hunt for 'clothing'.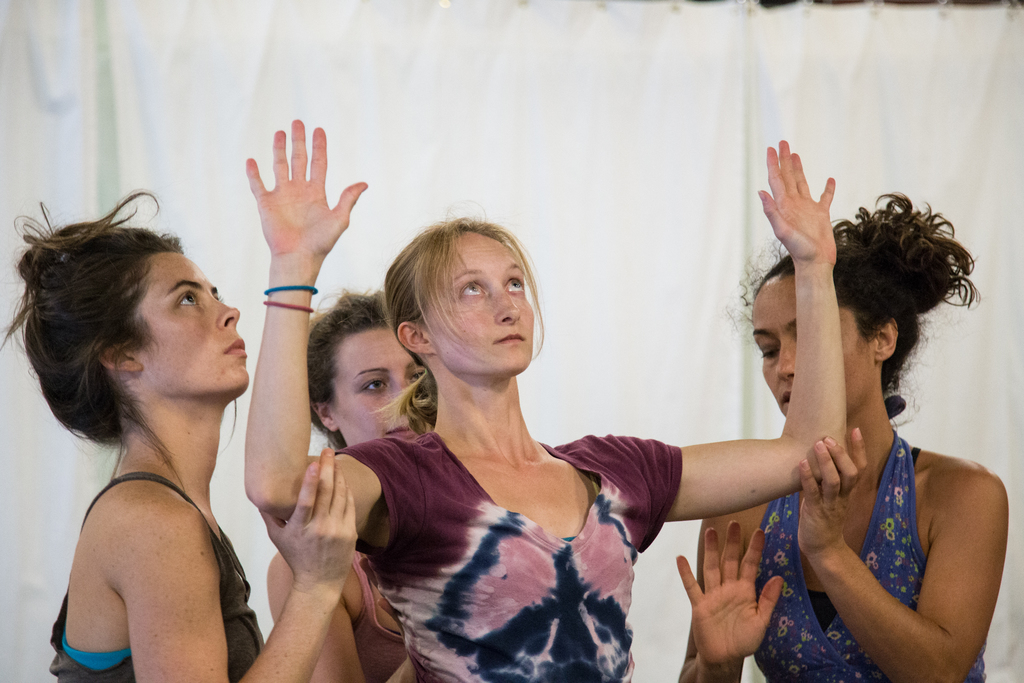
Hunted down at (x1=755, y1=431, x2=986, y2=682).
